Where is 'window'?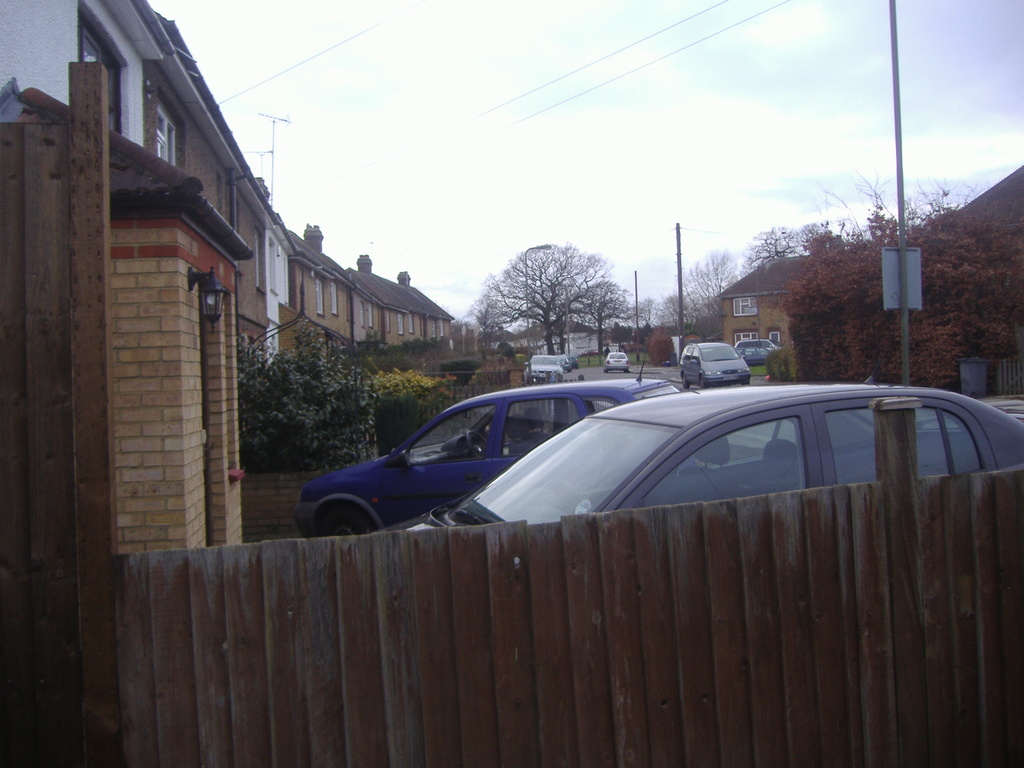
(732,295,758,317).
